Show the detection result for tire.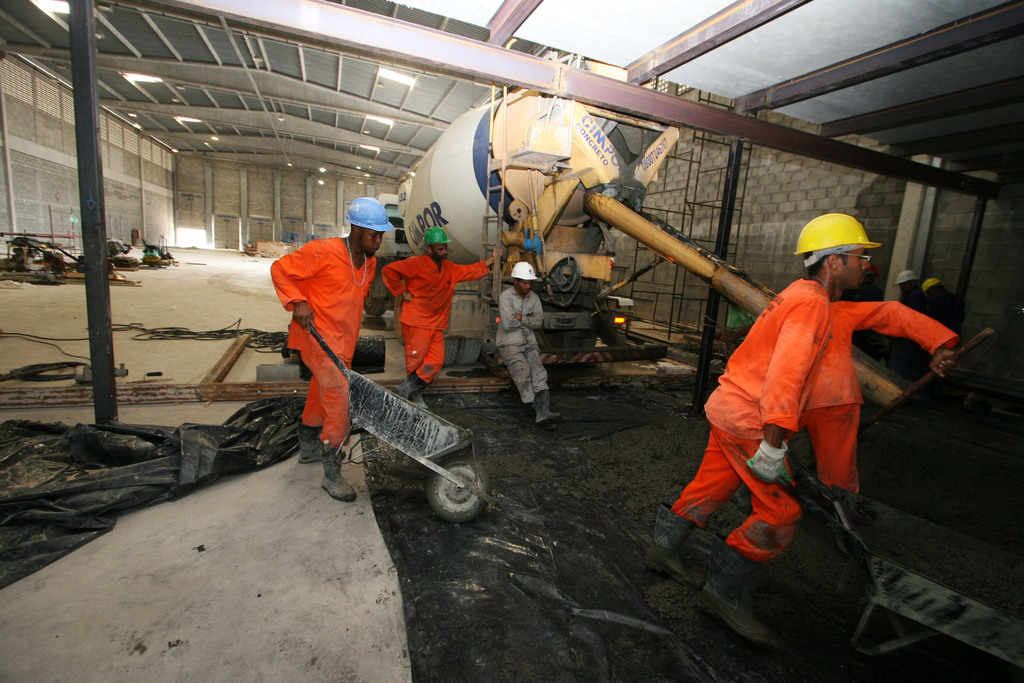
[x1=431, y1=448, x2=491, y2=535].
